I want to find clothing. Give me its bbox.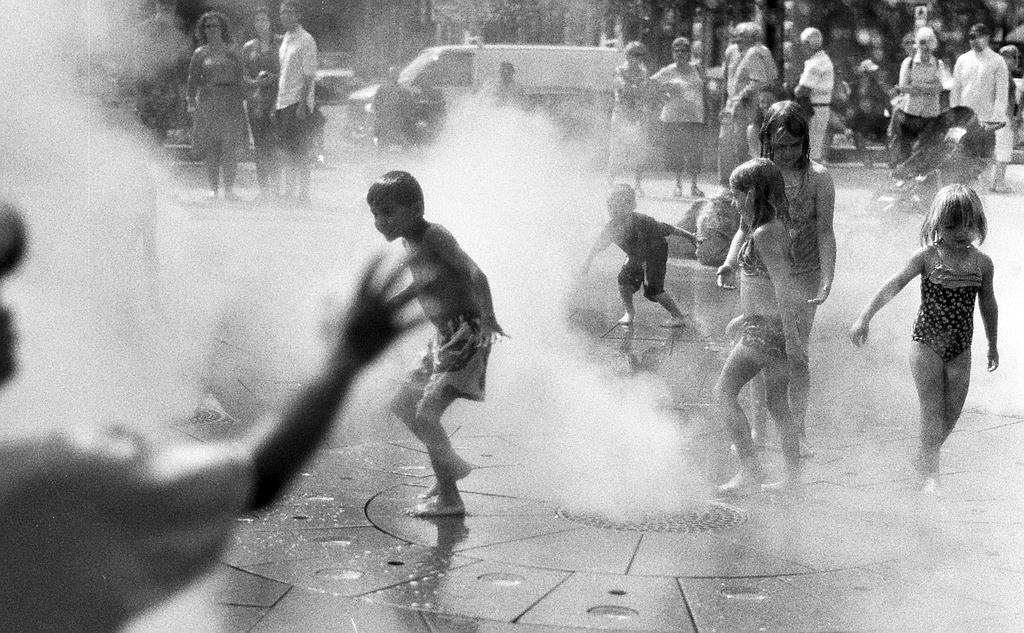
Rect(190, 56, 246, 144).
